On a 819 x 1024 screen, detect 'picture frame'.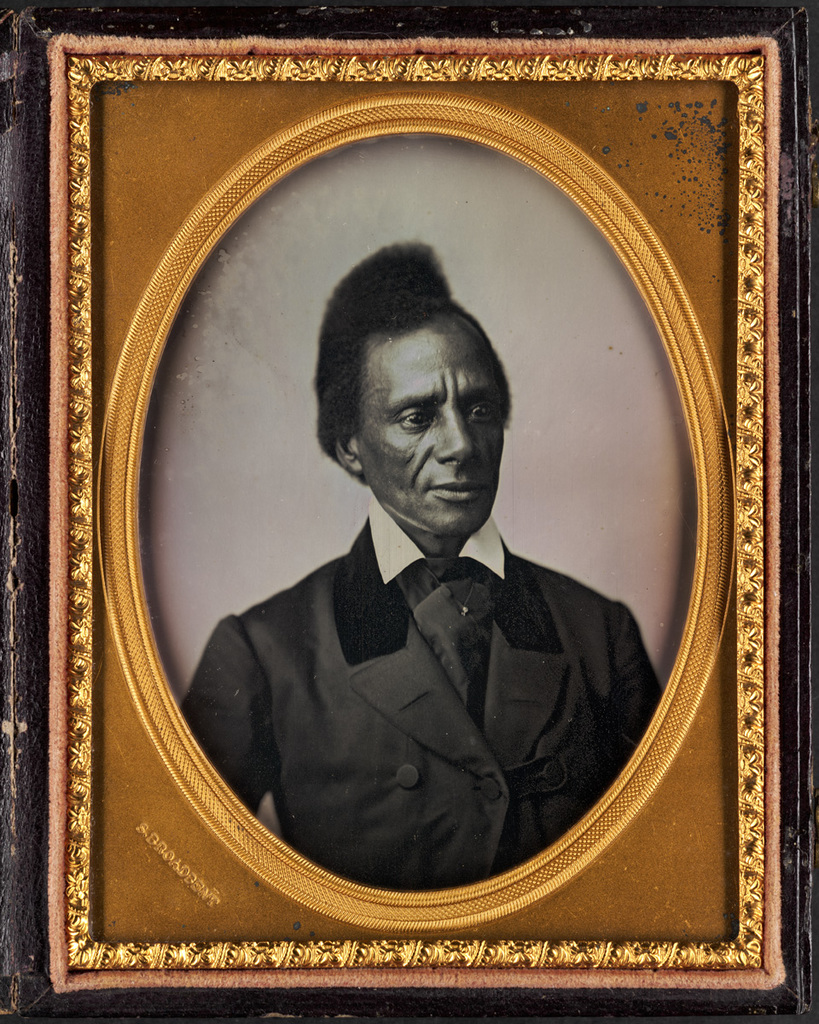
x1=0, y1=0, x2=818, y2=1023.
